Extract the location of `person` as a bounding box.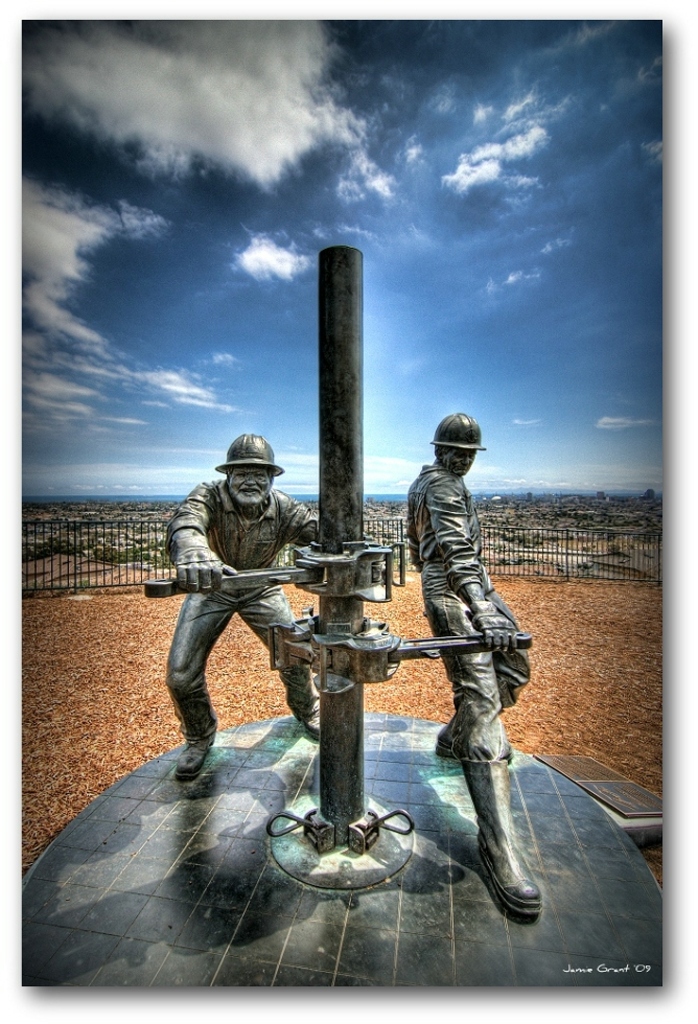
l=163, t=434, r=316, b=778.
